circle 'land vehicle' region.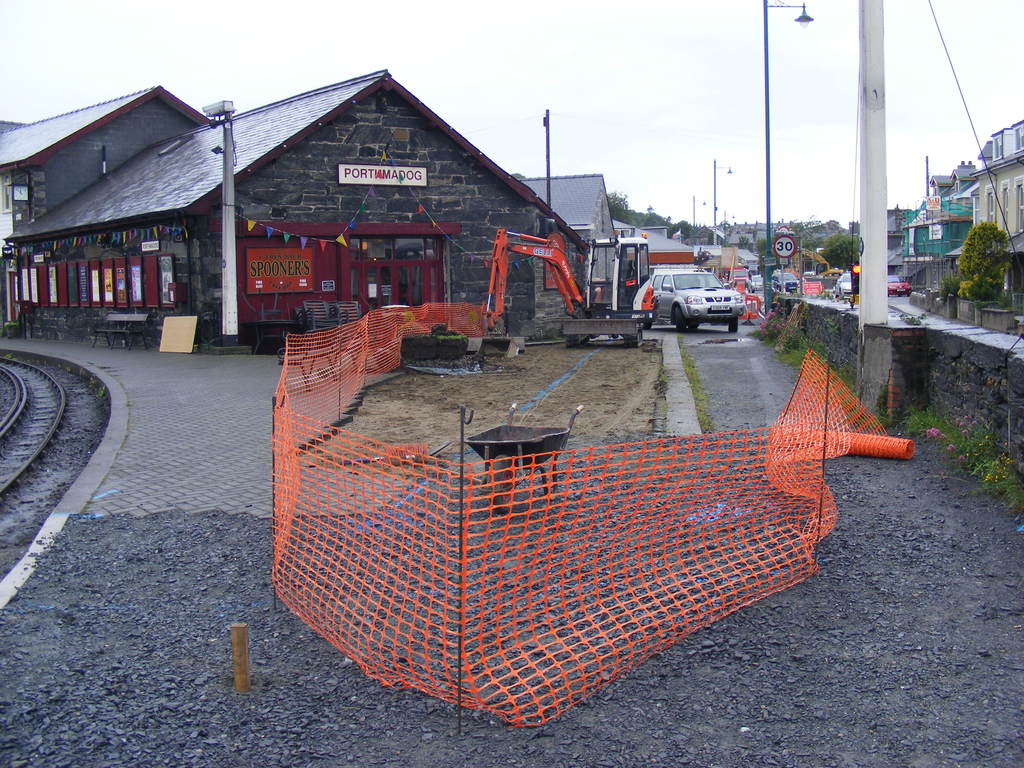
Region: {"x1": 639, "y1": 258, "x2": 766, "y2": 332}.
